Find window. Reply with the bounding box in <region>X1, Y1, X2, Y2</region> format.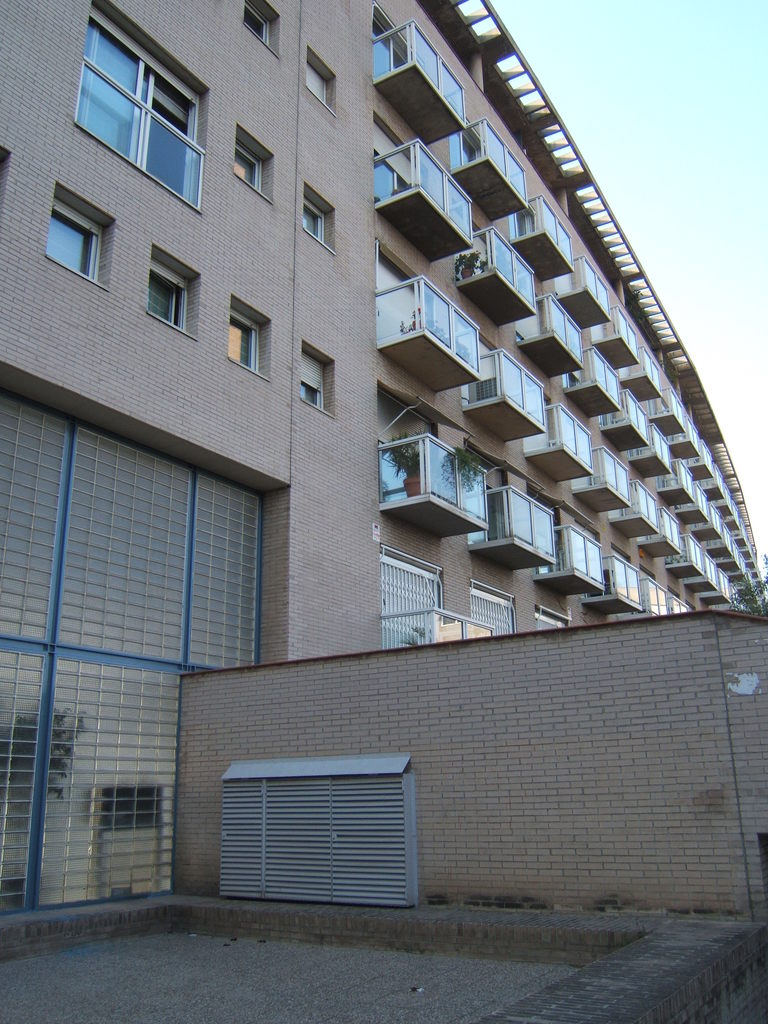
<region>244, 0, 282, 61</region>.
